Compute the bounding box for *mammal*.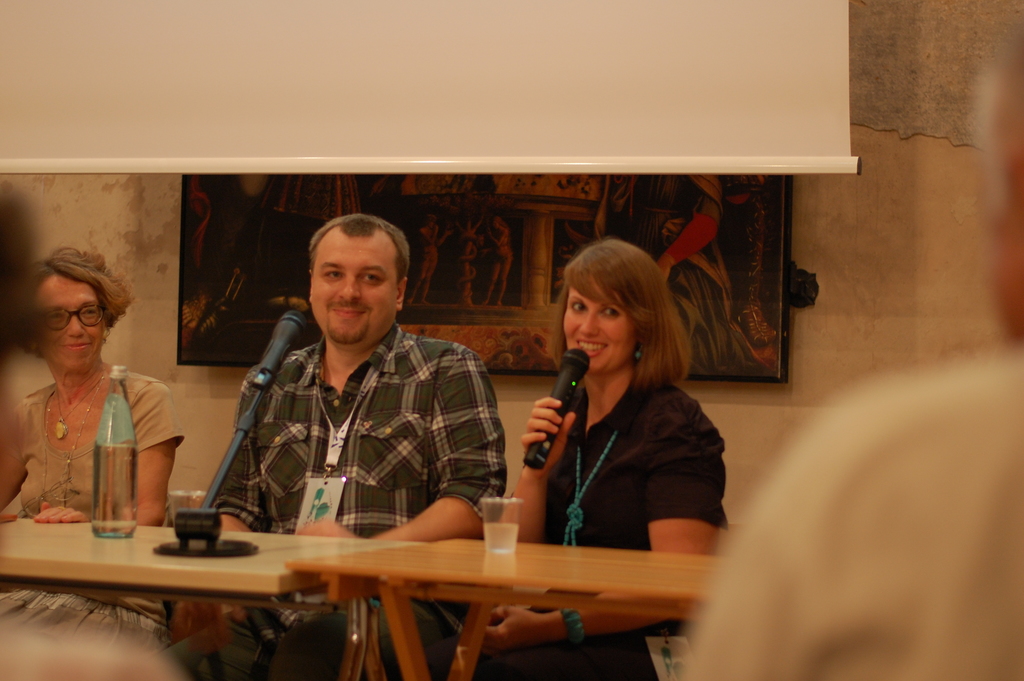
BBox(0, 181, 188, 680).
